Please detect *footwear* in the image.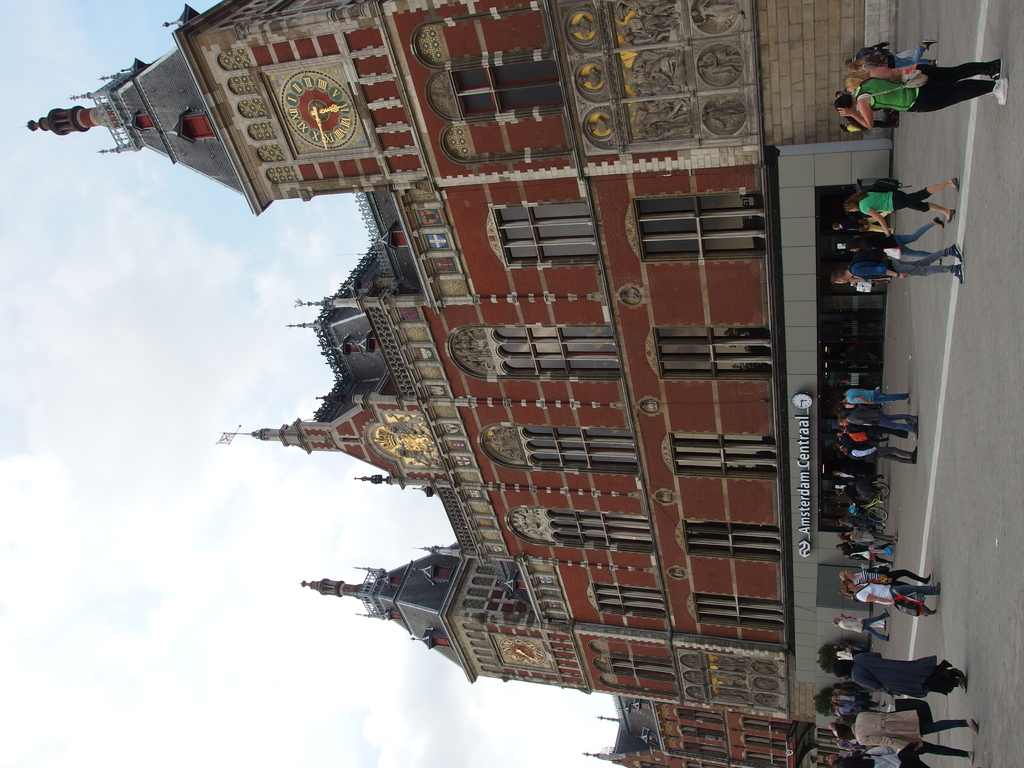
965:752:975:766.
